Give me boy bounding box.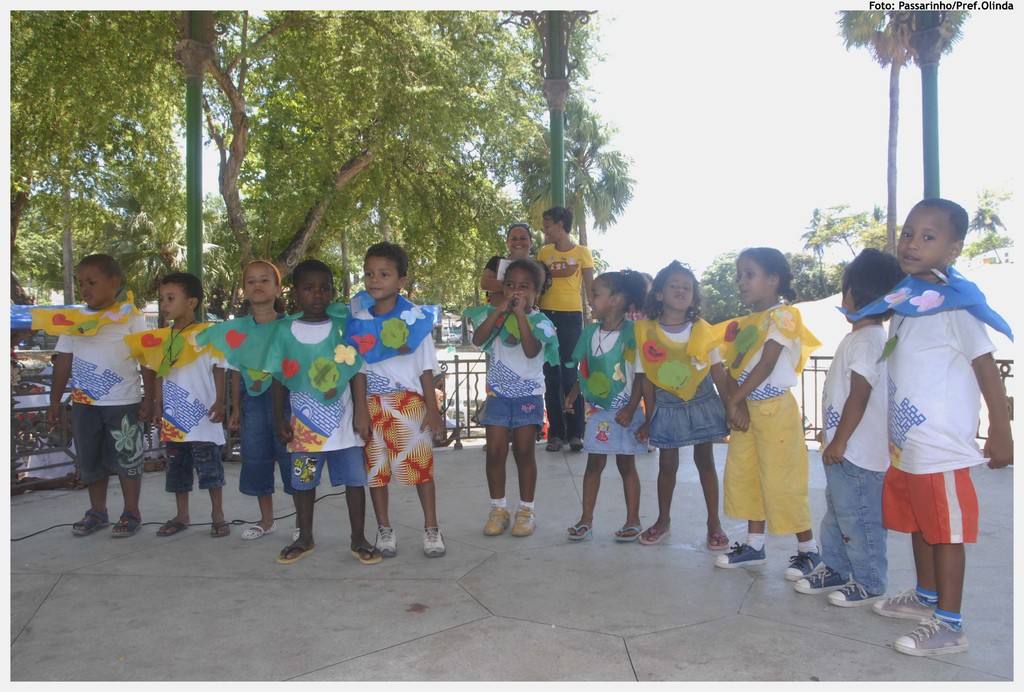
left=125, top=273, right=226, bottom=538.
